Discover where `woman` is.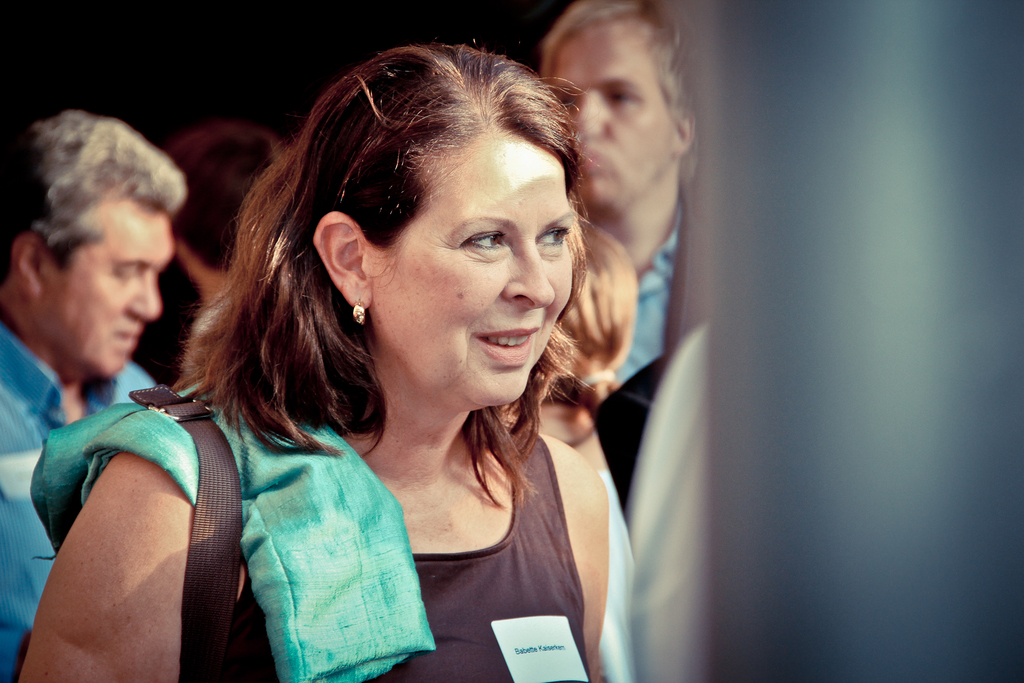
Discovered at (x1=67, y1=43, x2=681, y2=662).
